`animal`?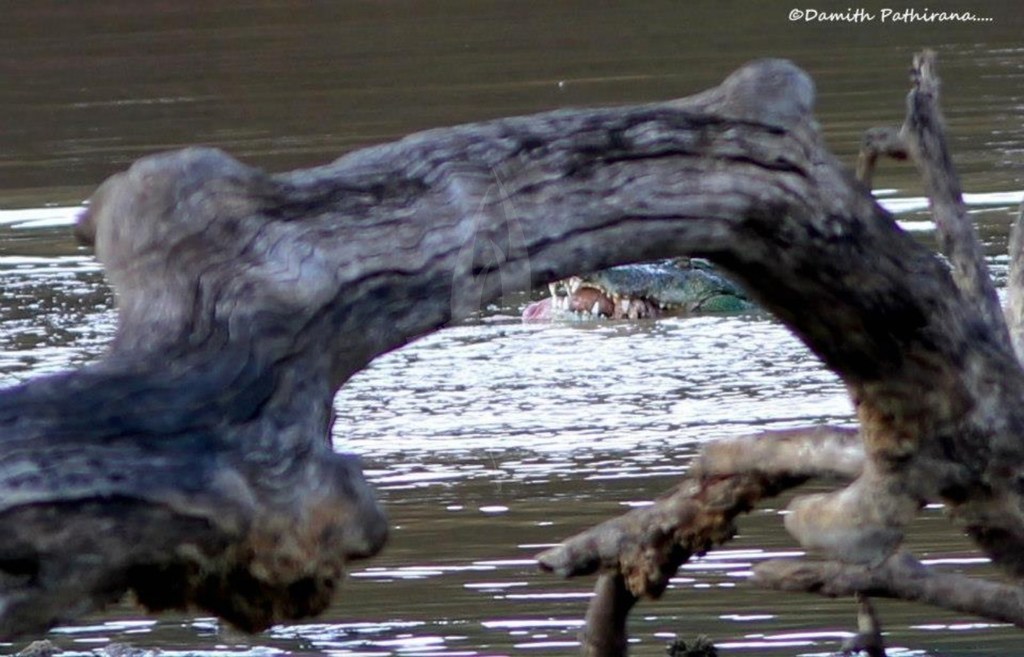
locate(524, 250, 763, 315)
